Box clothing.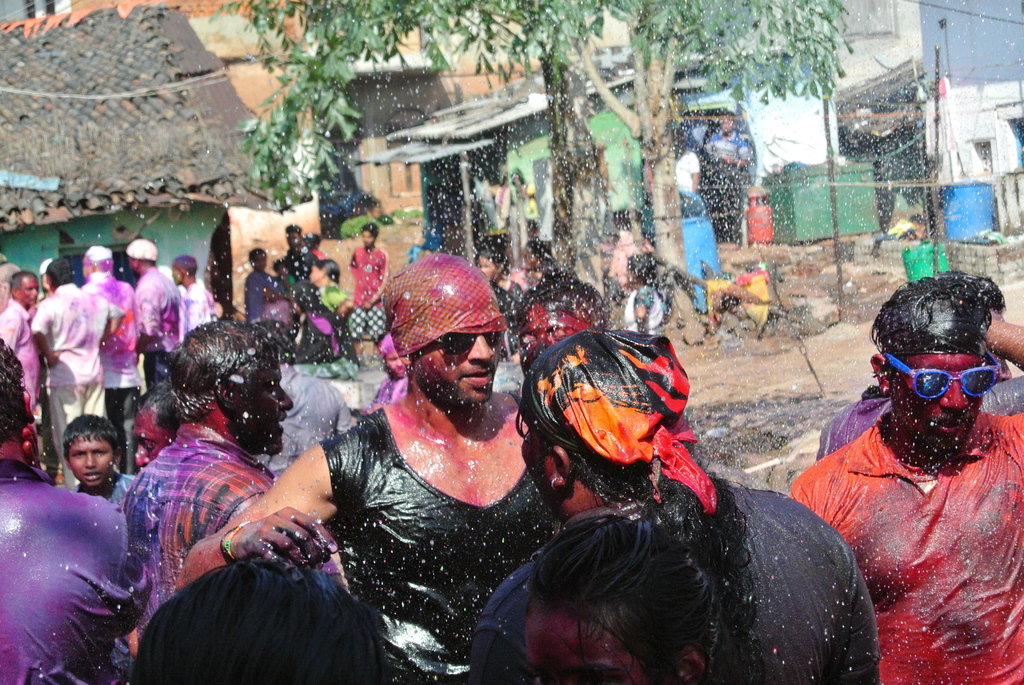
{"x1": 186, "y1": 286, "x2": 218, "y2": 338}.
